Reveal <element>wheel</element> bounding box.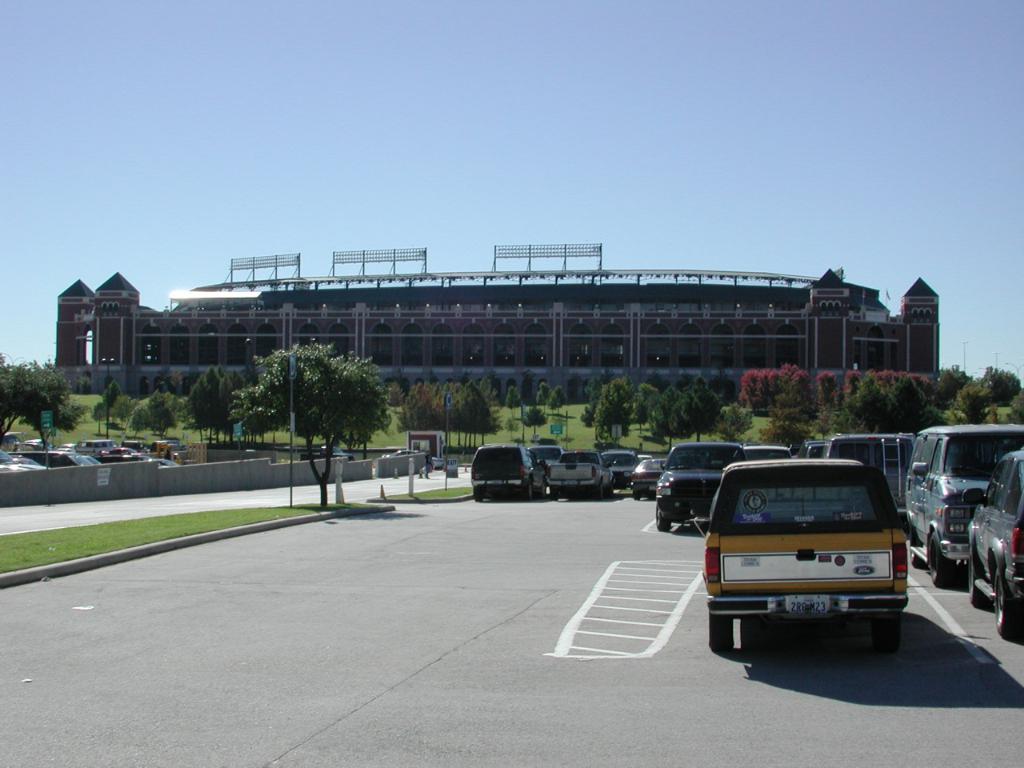
Revealed: (635,493,643,501).
